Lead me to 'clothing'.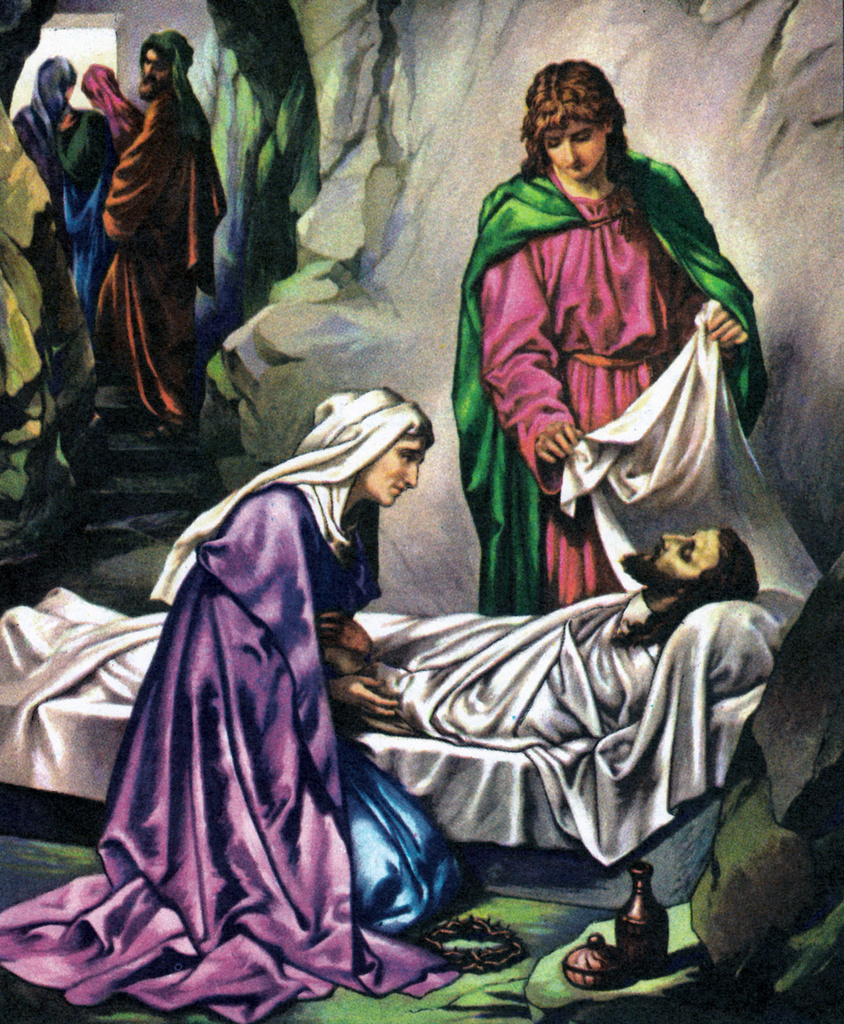
Lead to box=[94, 89, 226, 420].
